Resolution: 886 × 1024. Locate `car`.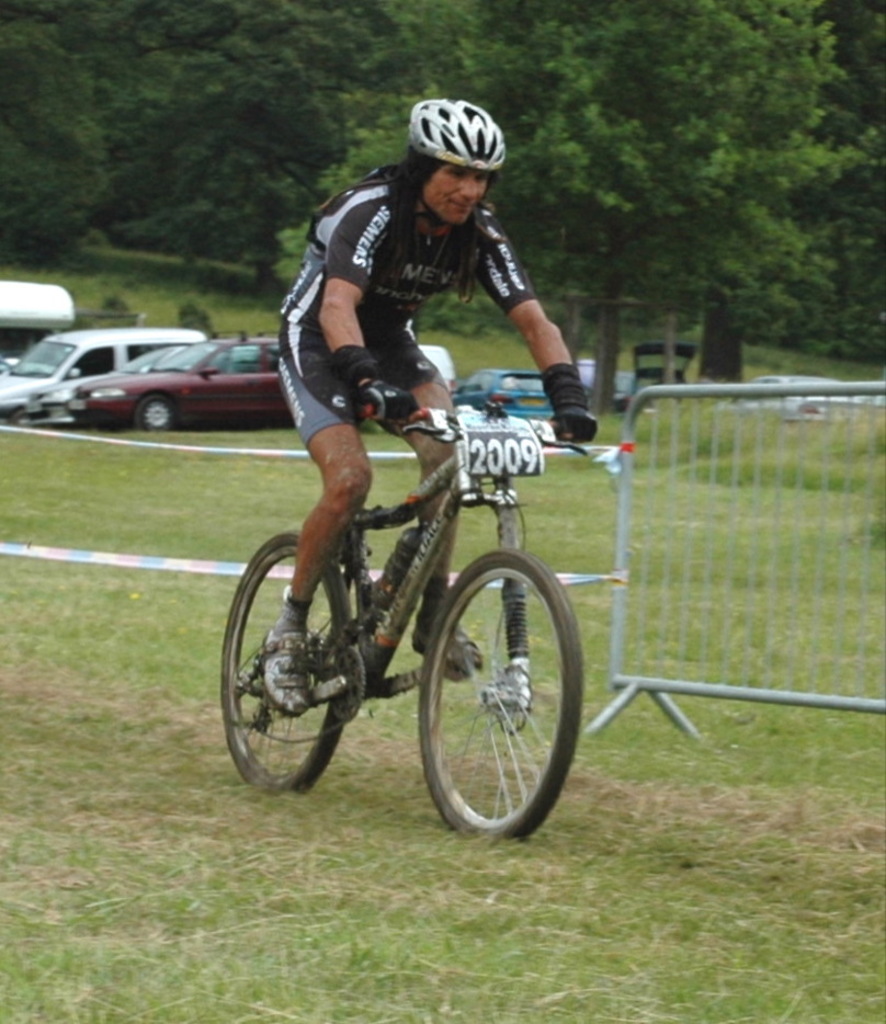
(602,368,635,411).
